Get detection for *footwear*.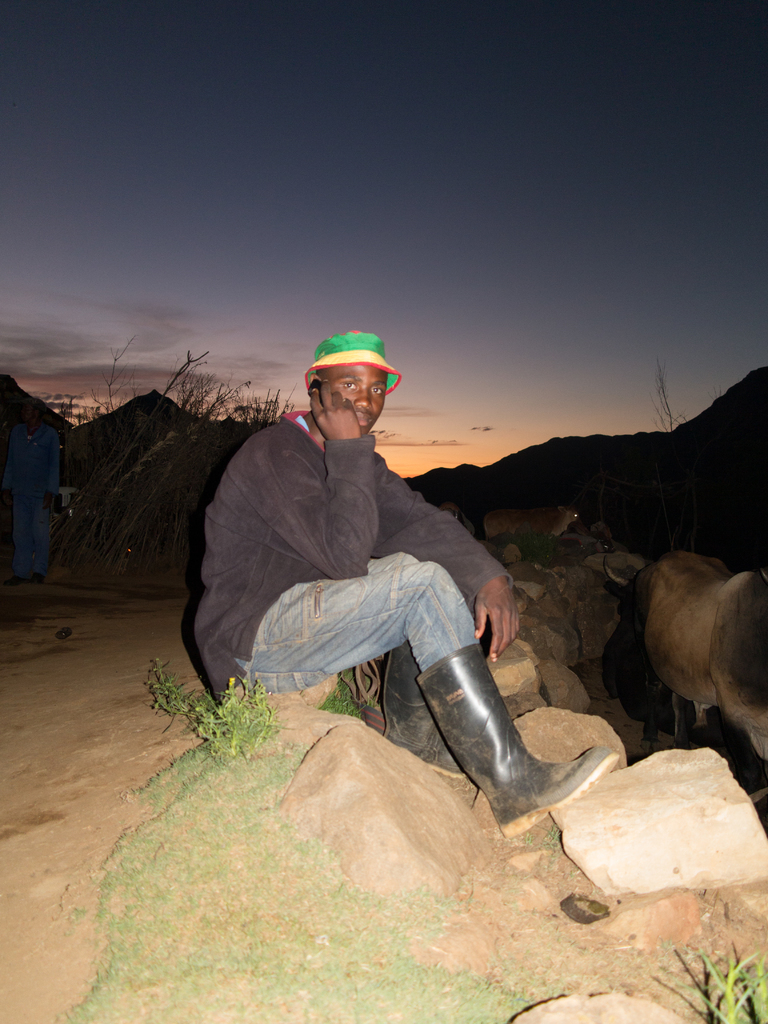
Detection: 399 621 568 835.
